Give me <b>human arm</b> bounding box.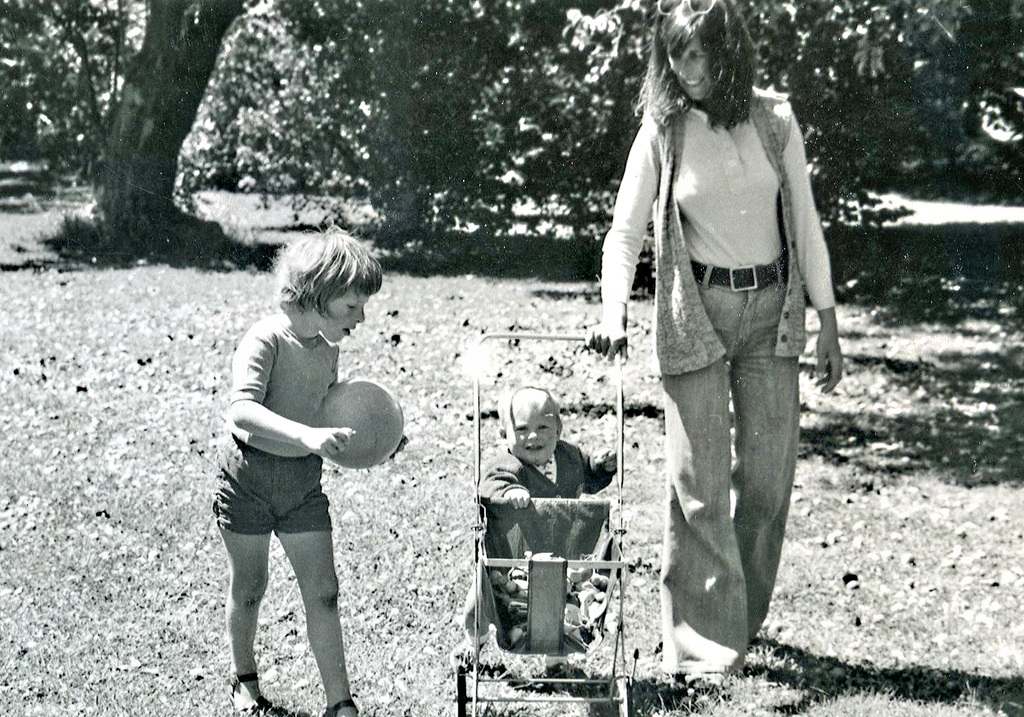
<region>473, 449, 526, 519</region>.
